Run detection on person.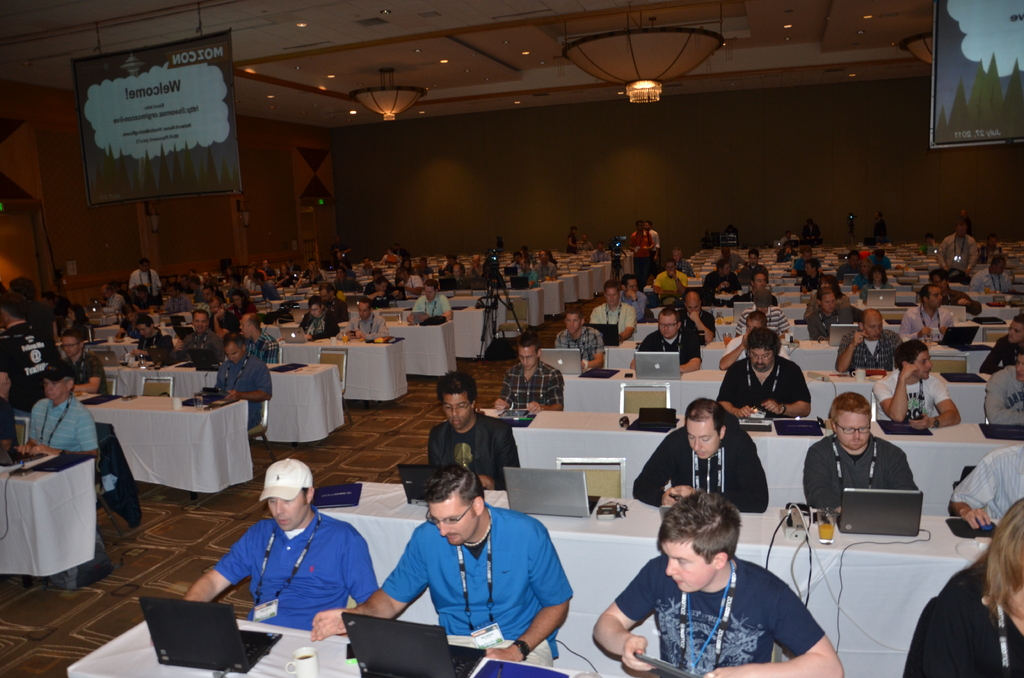
Result: [x1=364, y1=267, x2=397, y2=289].
